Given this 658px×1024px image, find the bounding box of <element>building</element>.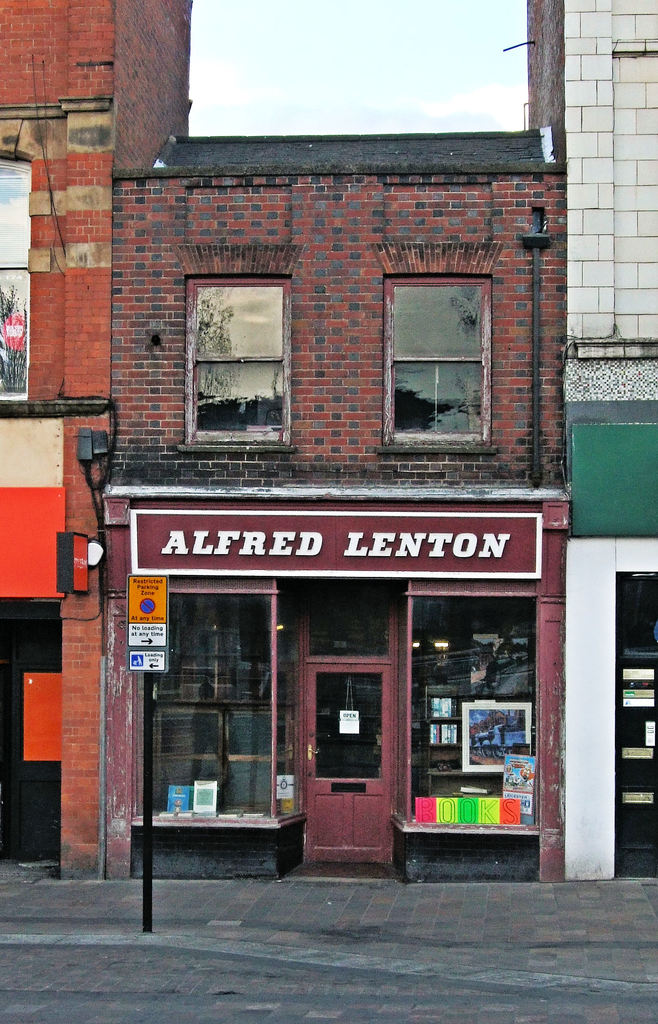
locate(102, 127, 563, 872).
